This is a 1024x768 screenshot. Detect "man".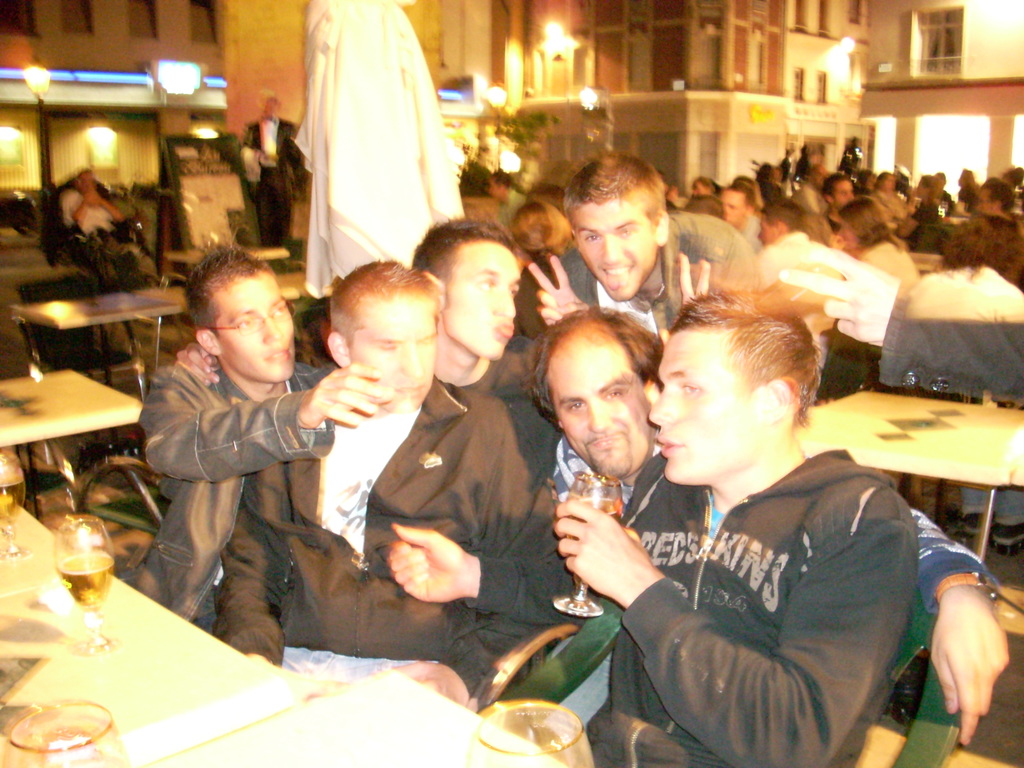
bbox=(464, 304, 1016, 749).
